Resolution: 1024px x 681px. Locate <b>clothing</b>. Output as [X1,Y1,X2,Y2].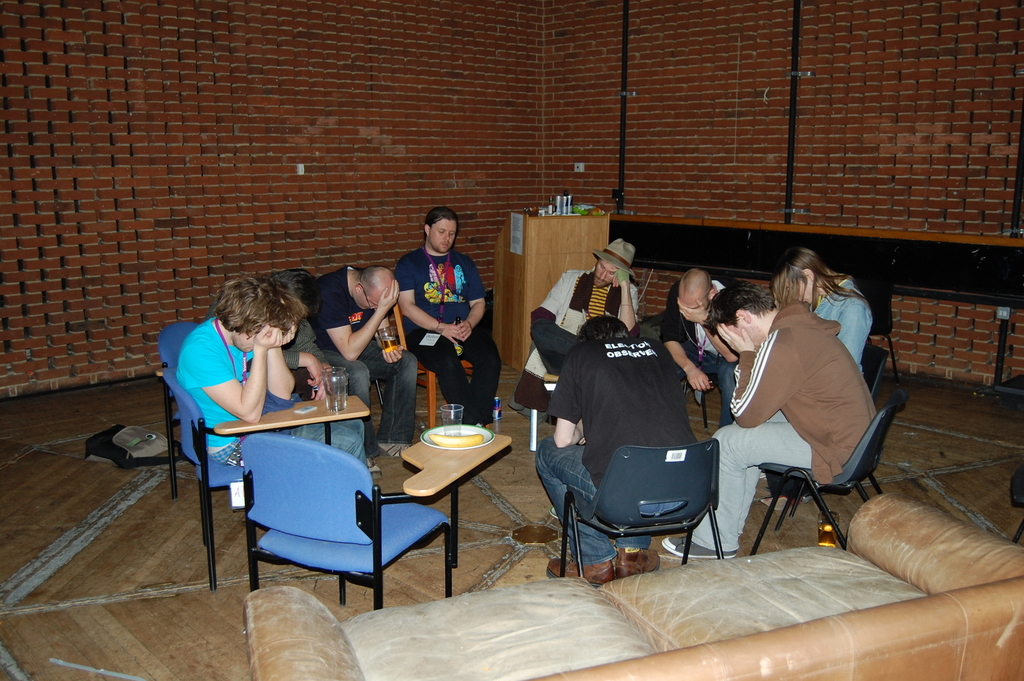
[538,318,701,572].
